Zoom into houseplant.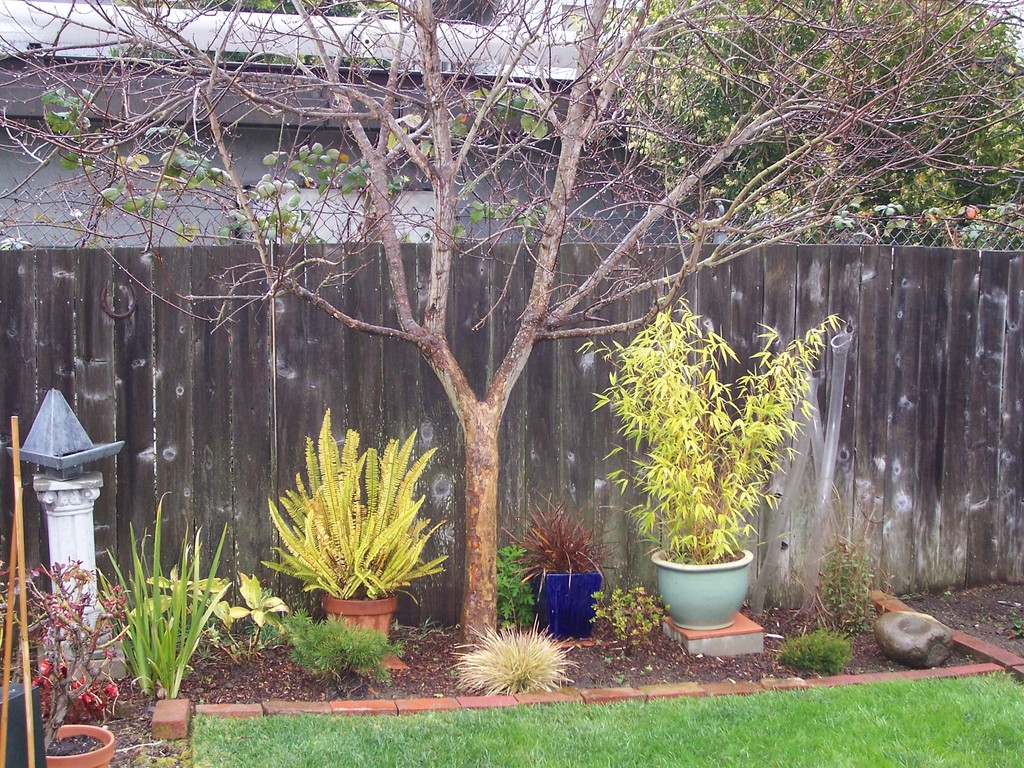
Zoom target: {"x1": 257, "y1": 406, "x2": 450, "y2": 646}.
